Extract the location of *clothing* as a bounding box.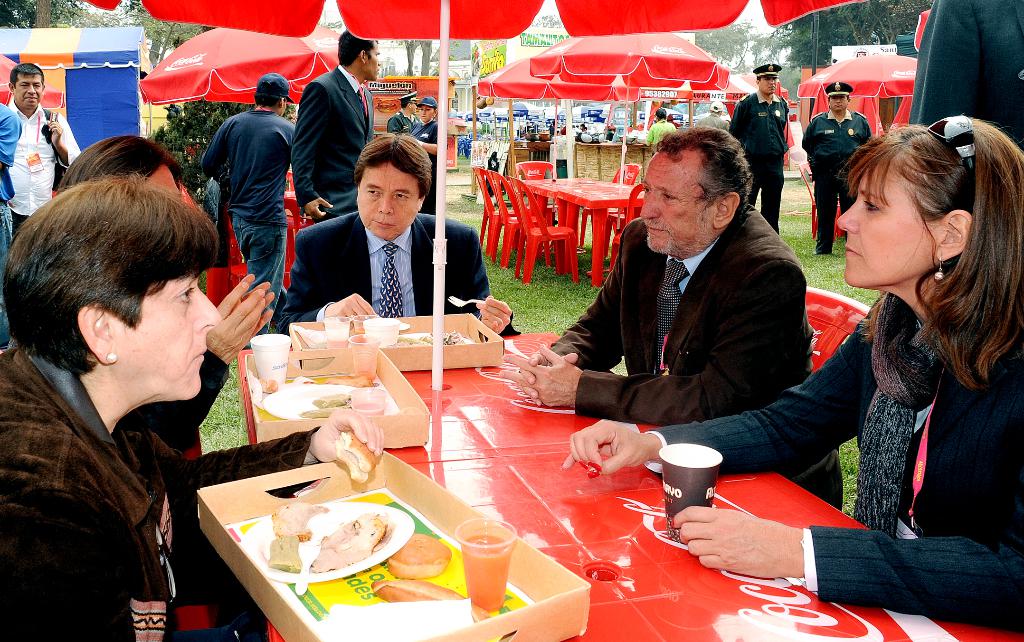
x1=695, y1=115, x2=730, y2=129.
